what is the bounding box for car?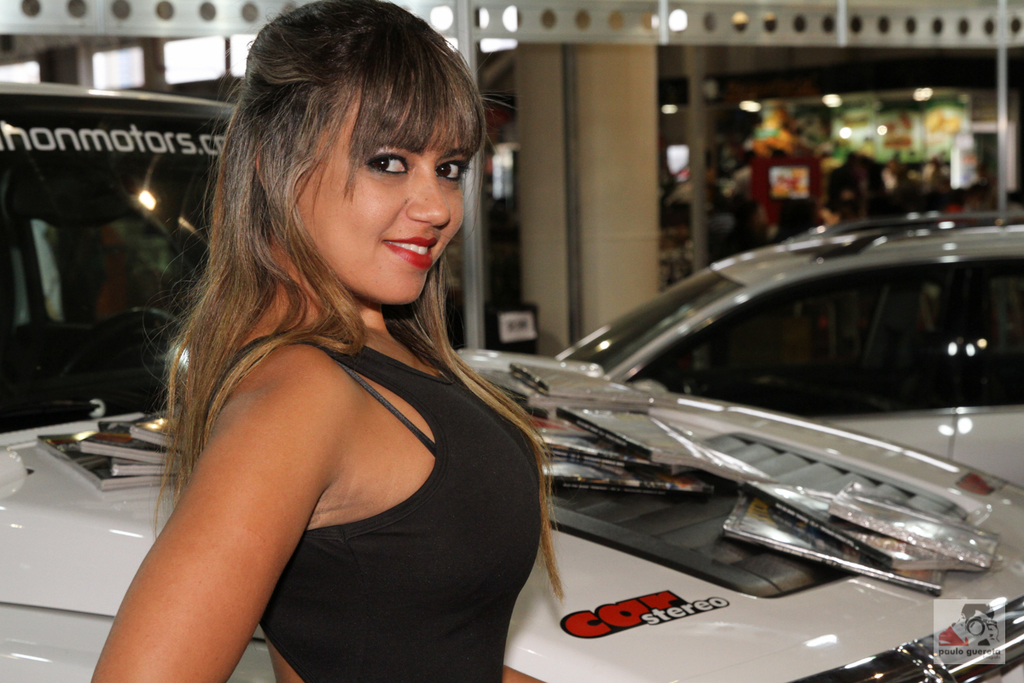
Rect(0, 75, 1023, 682).
